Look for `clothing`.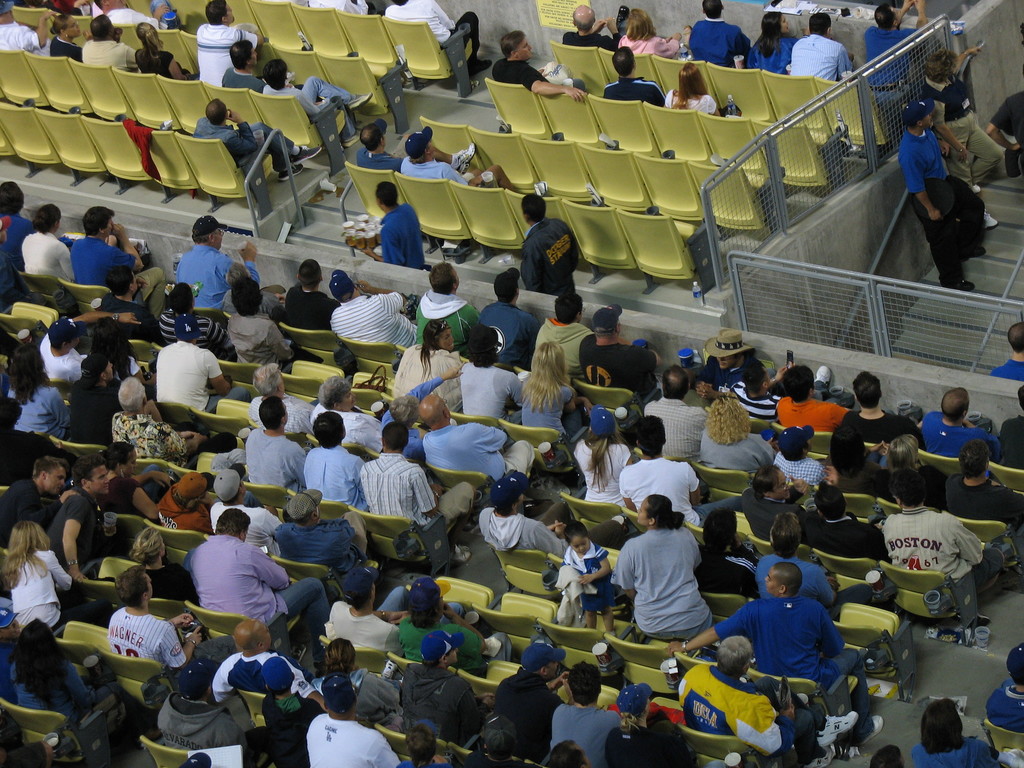
Found: [x1=994, y1=358, x2=1022, y2=381].
